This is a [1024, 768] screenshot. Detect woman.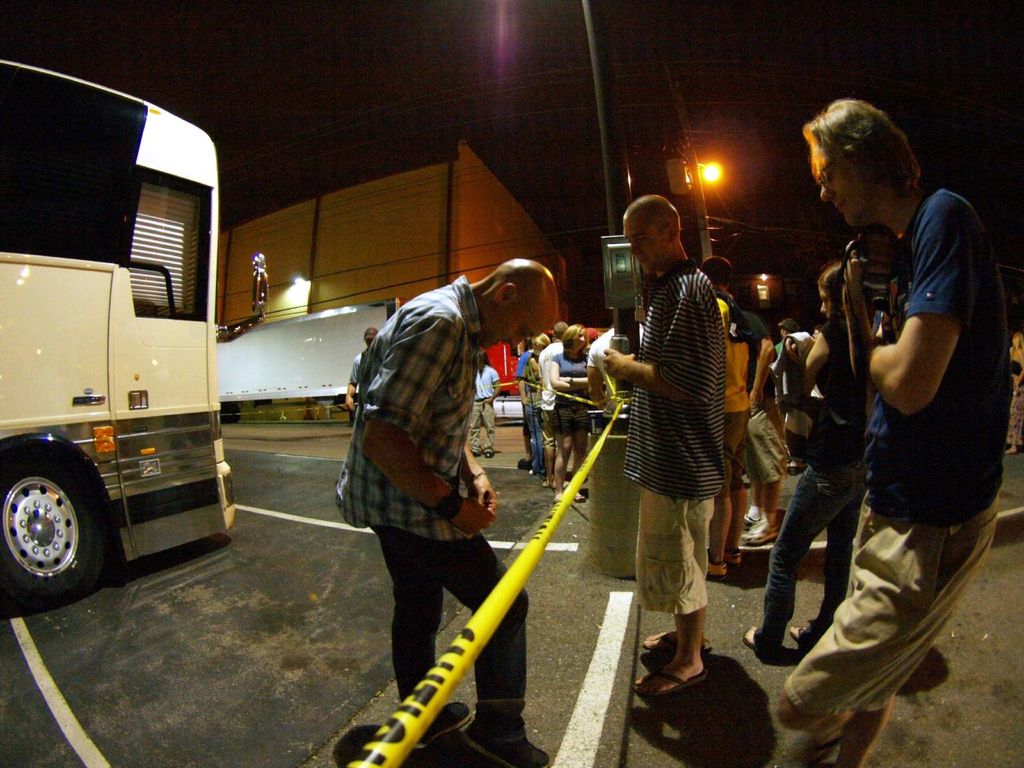
[x1=546, y1=323, x2=590, y2=504].
